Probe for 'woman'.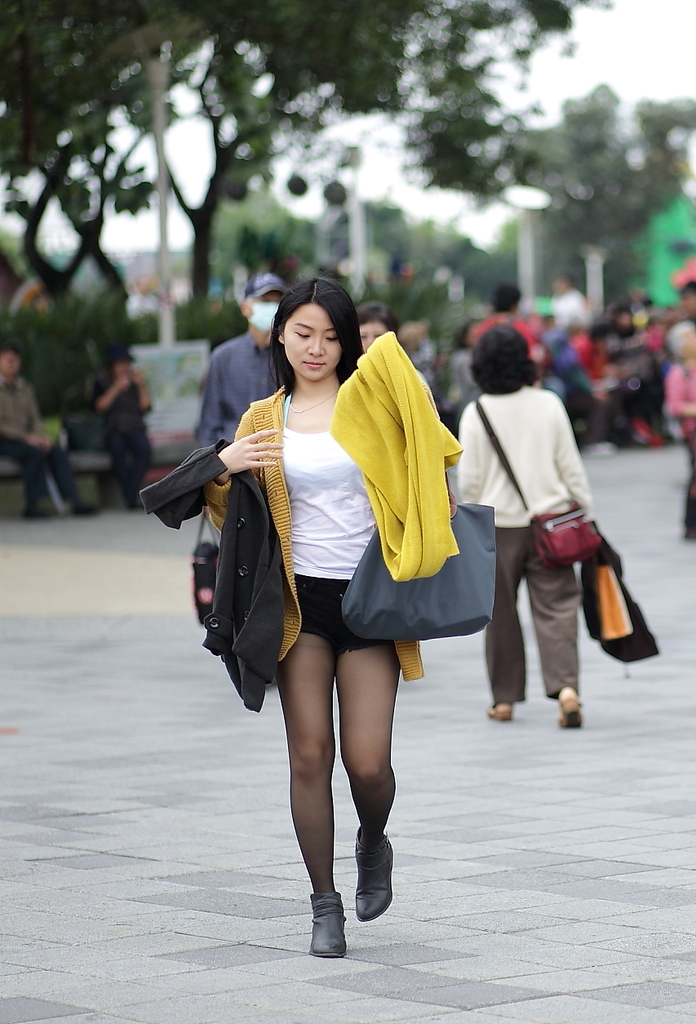
Probe result: 450 321 597 729.
